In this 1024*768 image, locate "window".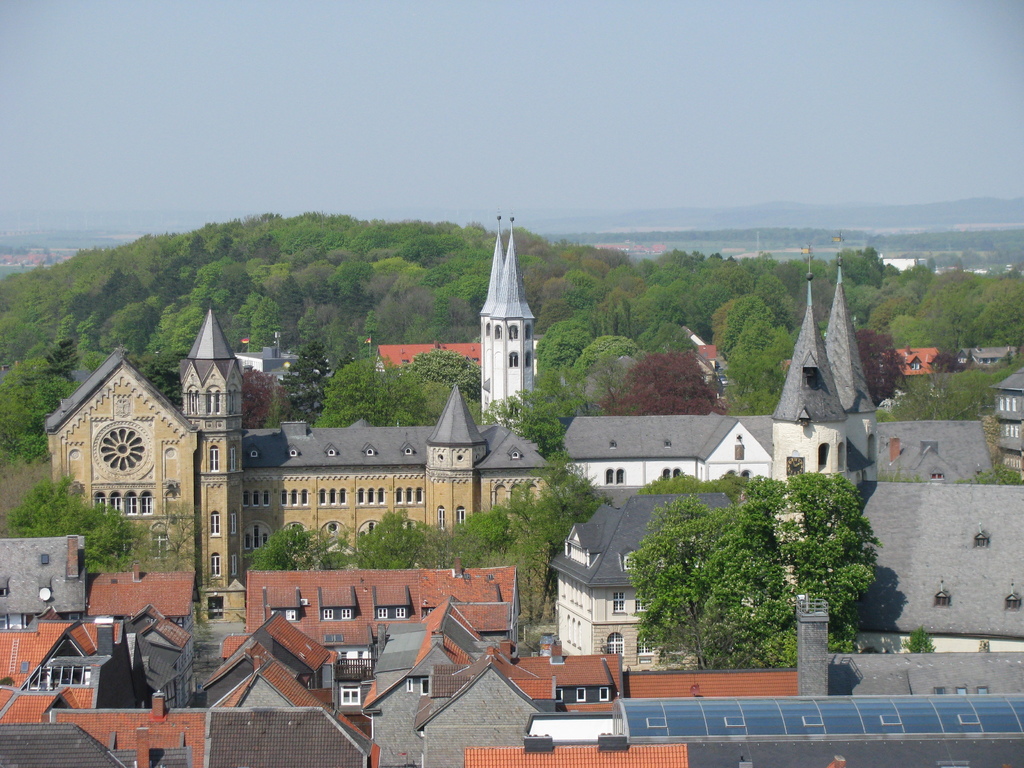
Bounding box: 188,387,199,419.
